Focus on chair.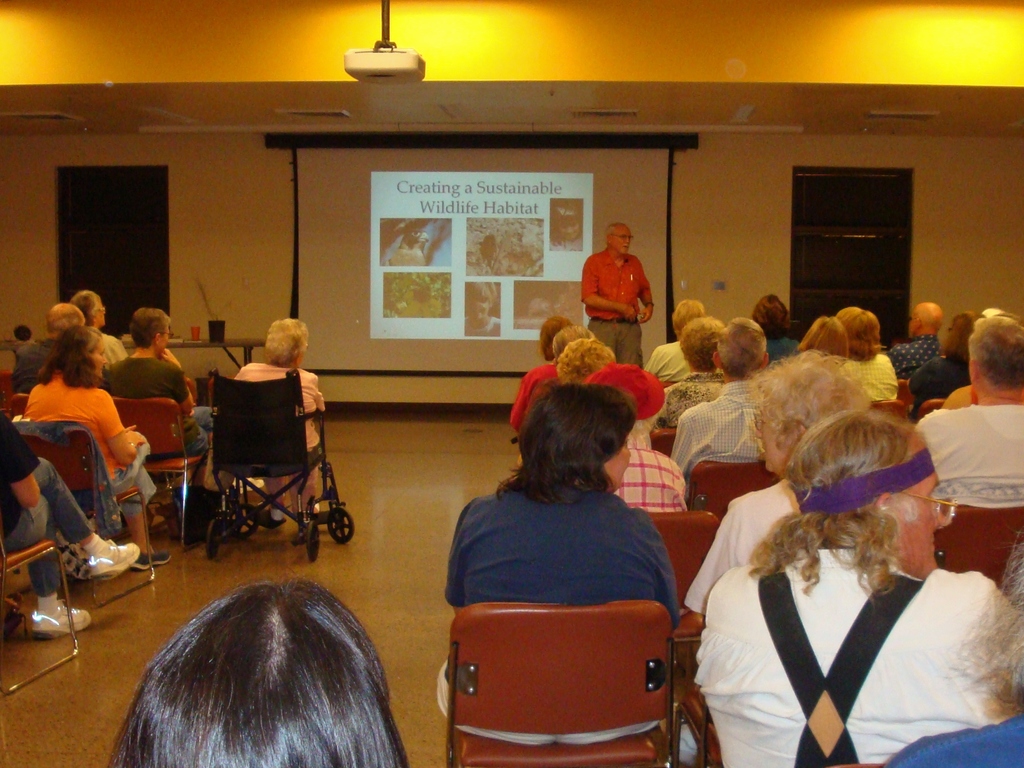
Focused at left=930, top=500, right=1023, bottom=586.
